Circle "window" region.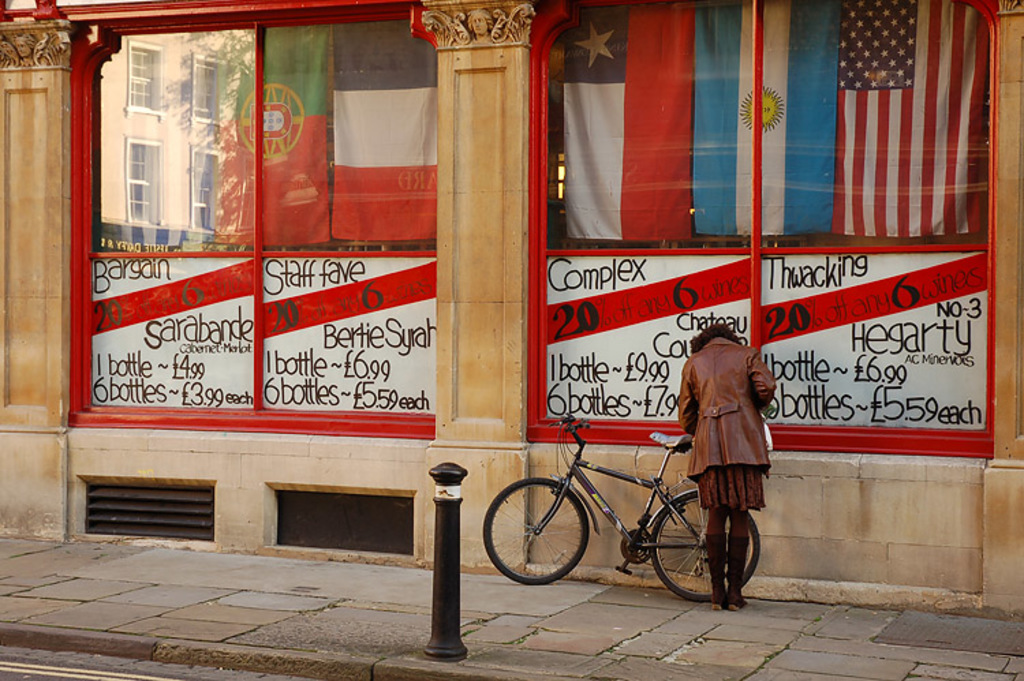
Region: <box>522,0,999,454</box>.
